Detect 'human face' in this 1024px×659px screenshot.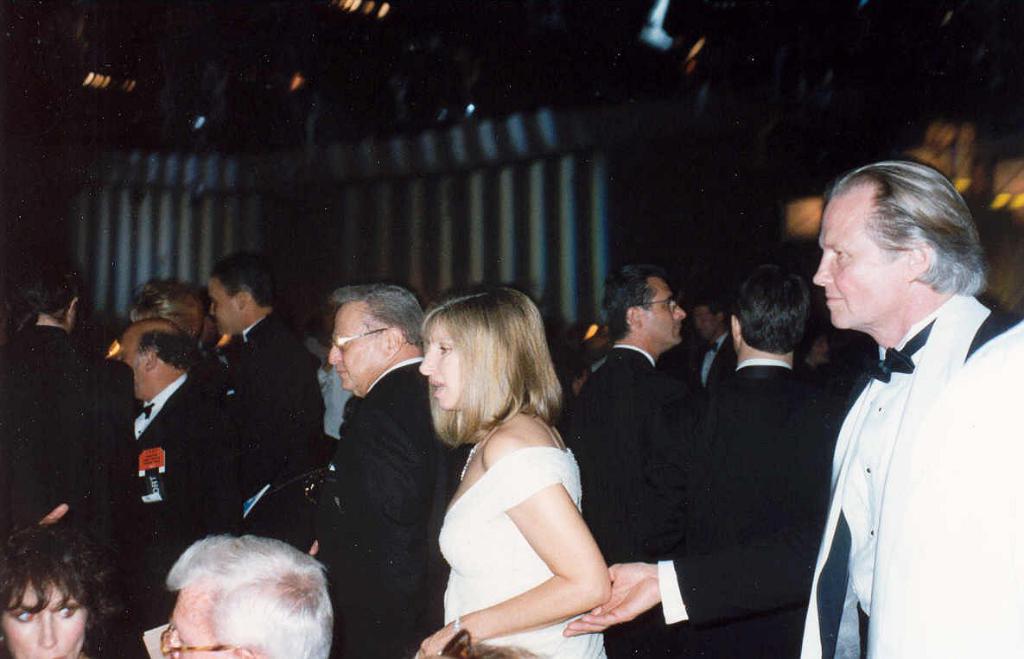
Detection: box=[811, 183, 911, 330].
